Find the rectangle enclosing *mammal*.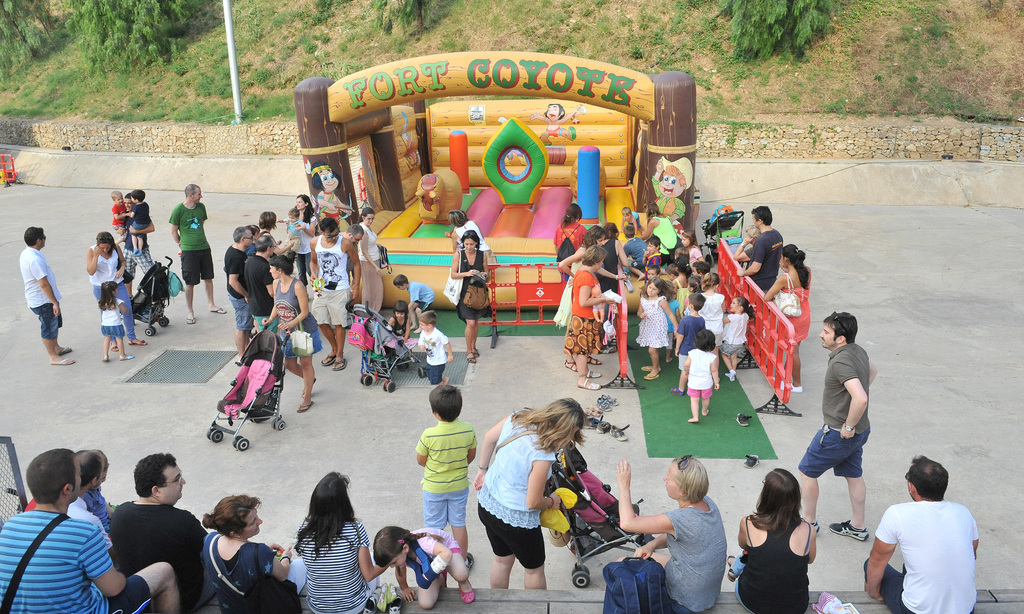
<bbox>548, 202, 587, 281</bbox>.
